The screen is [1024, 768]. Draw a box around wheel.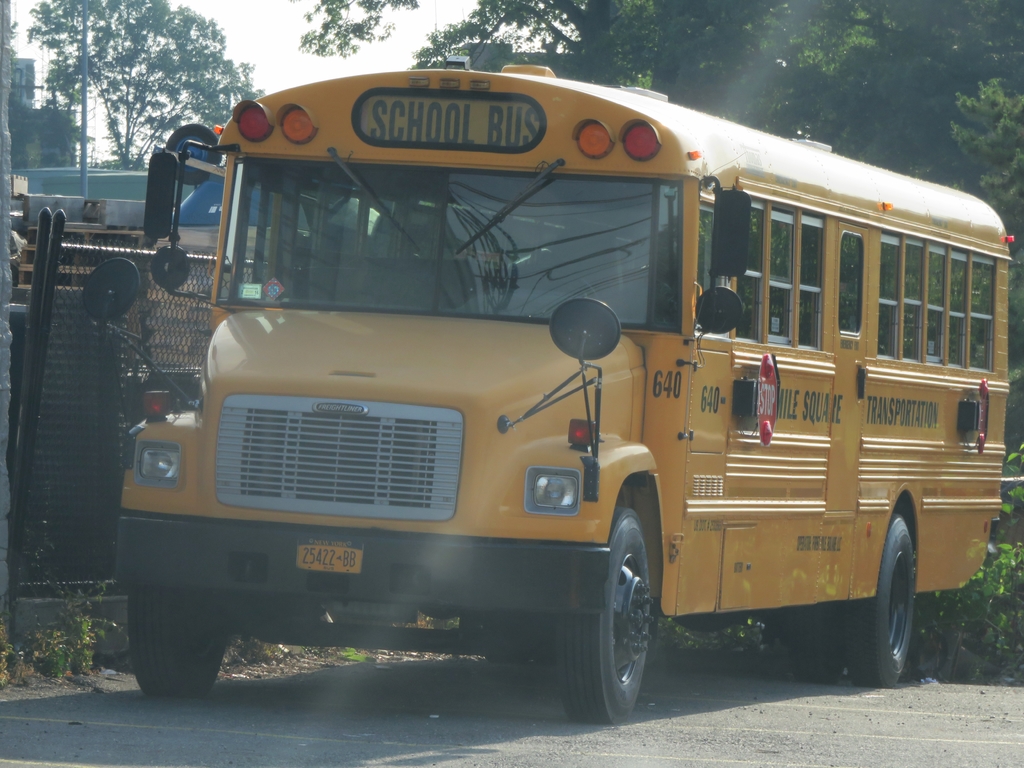
x1=567 y1=497 x2=673 y2=723.
